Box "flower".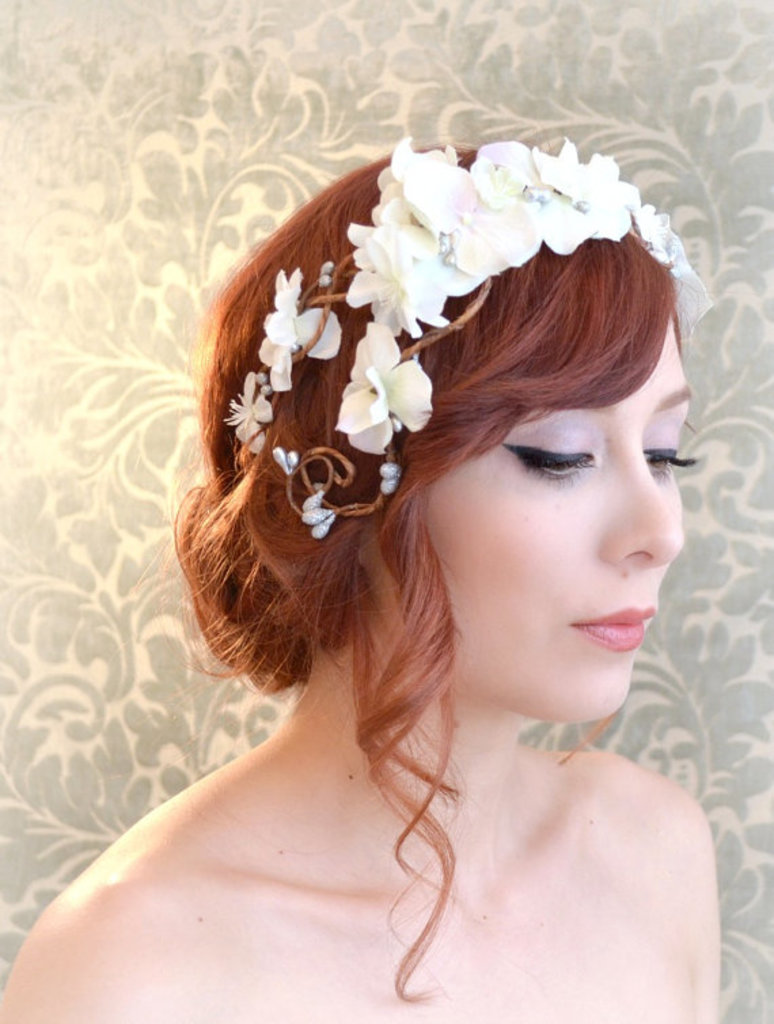
region(225, 369, 278, 447).
